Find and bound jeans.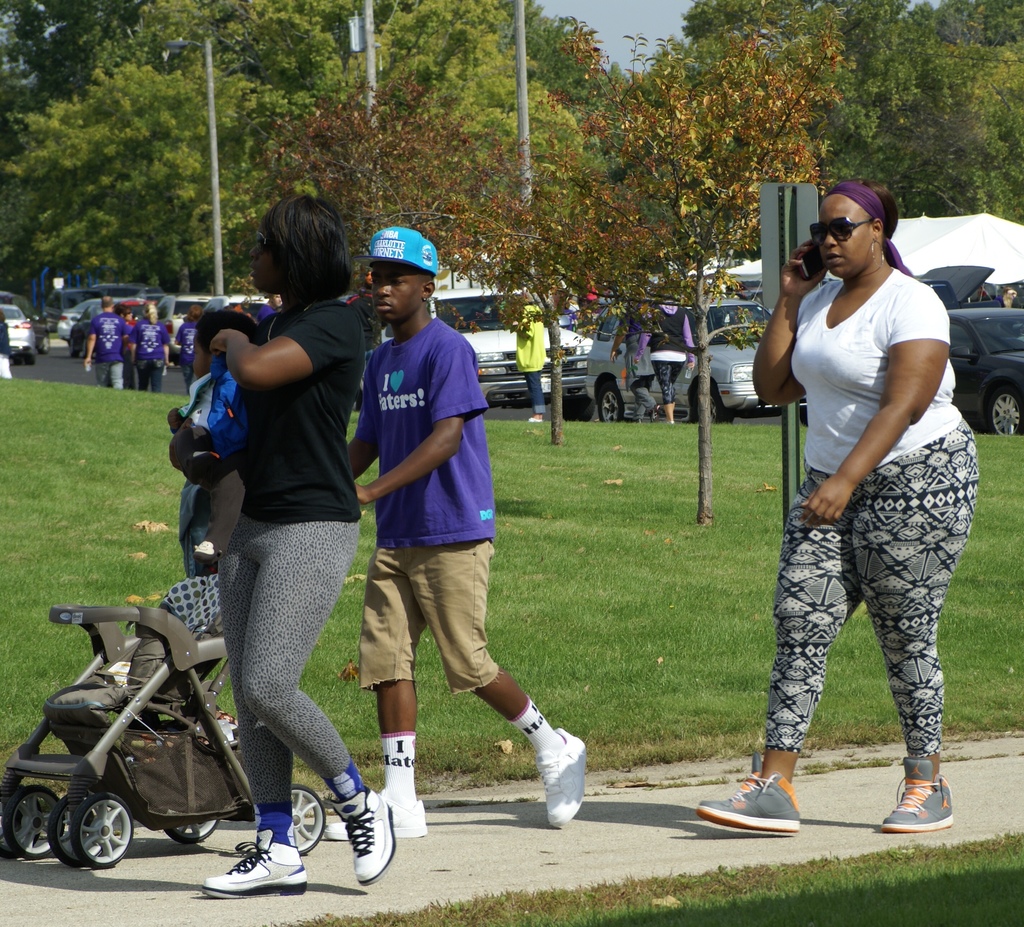
Bound: rect(182, 371, 193, 389).
